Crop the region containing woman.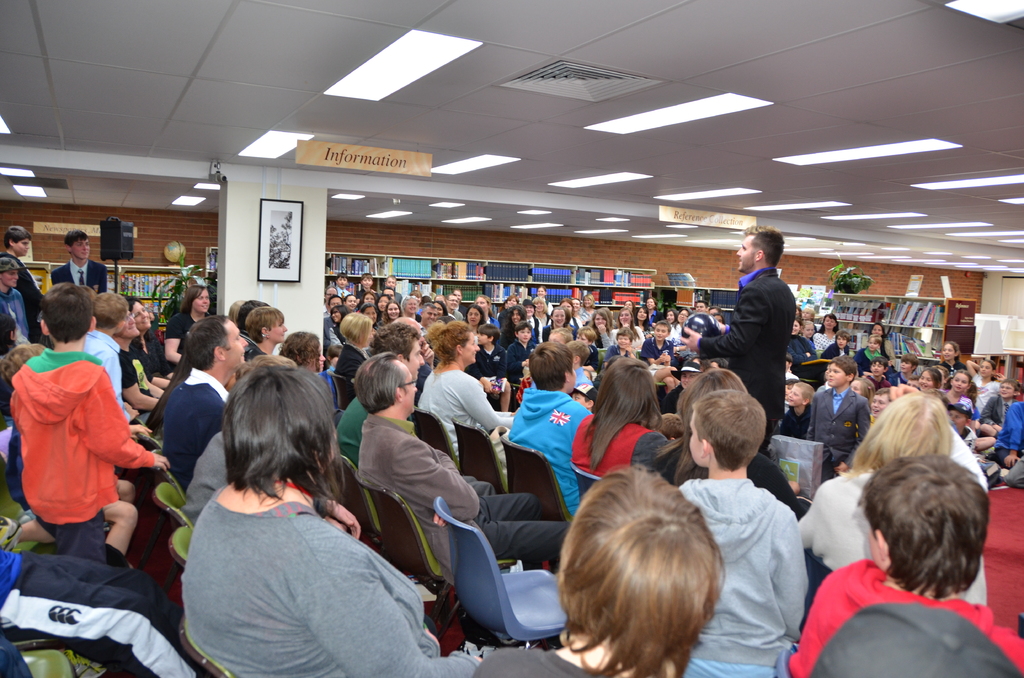
Crop region: rect(161, 286, 210, 366).
